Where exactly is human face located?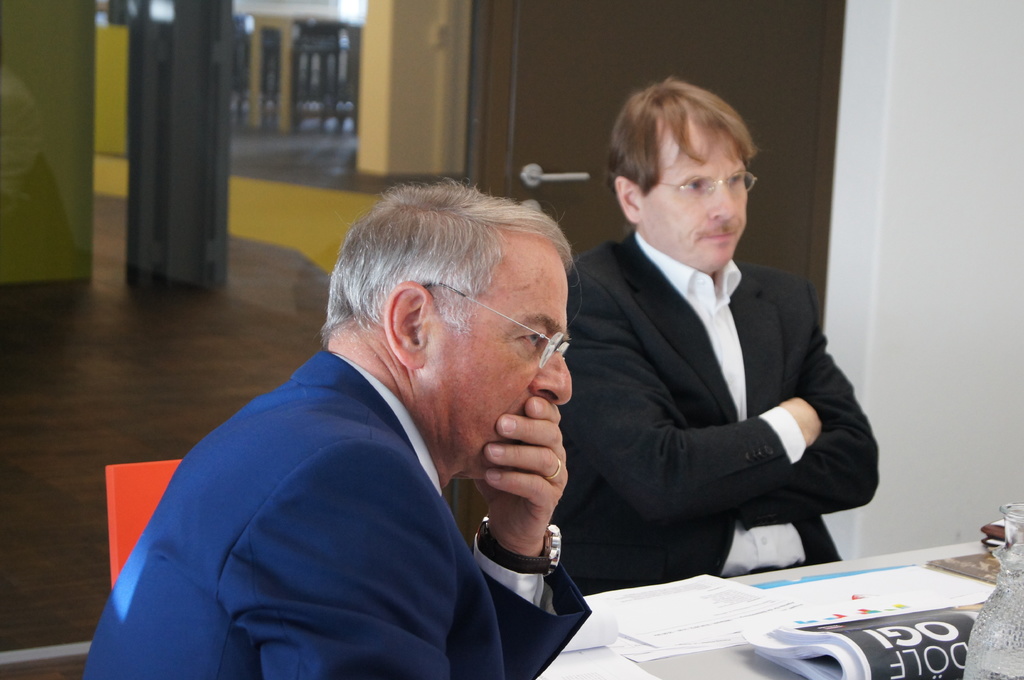
Its bounding box is box(644, 111, 745, 271).
